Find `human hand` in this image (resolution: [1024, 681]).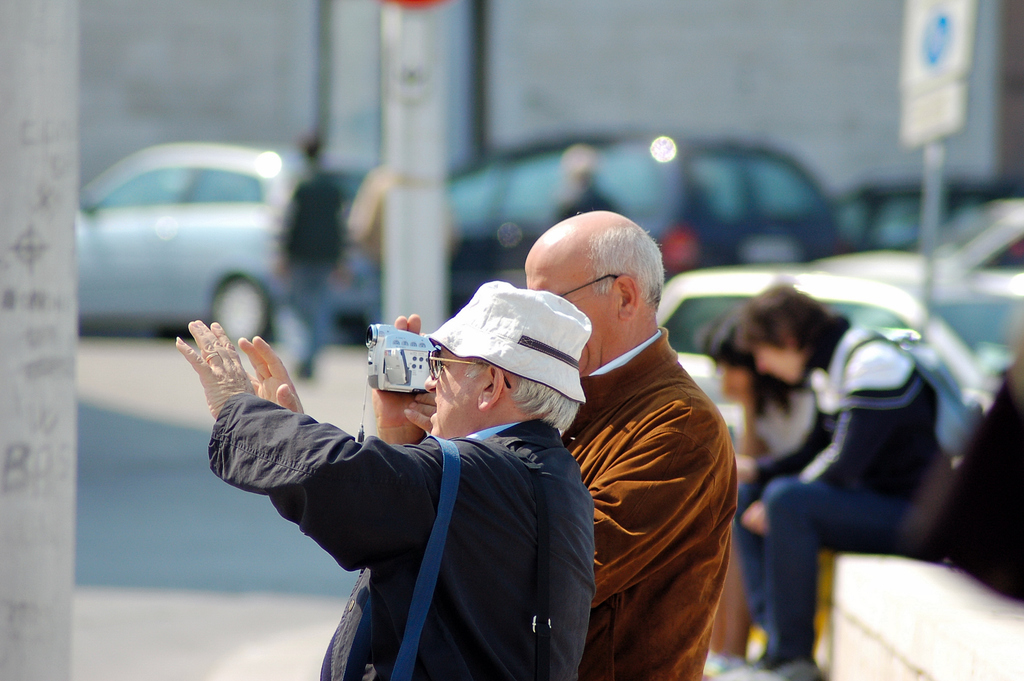
bbox=[248, 332, 310, 417].
